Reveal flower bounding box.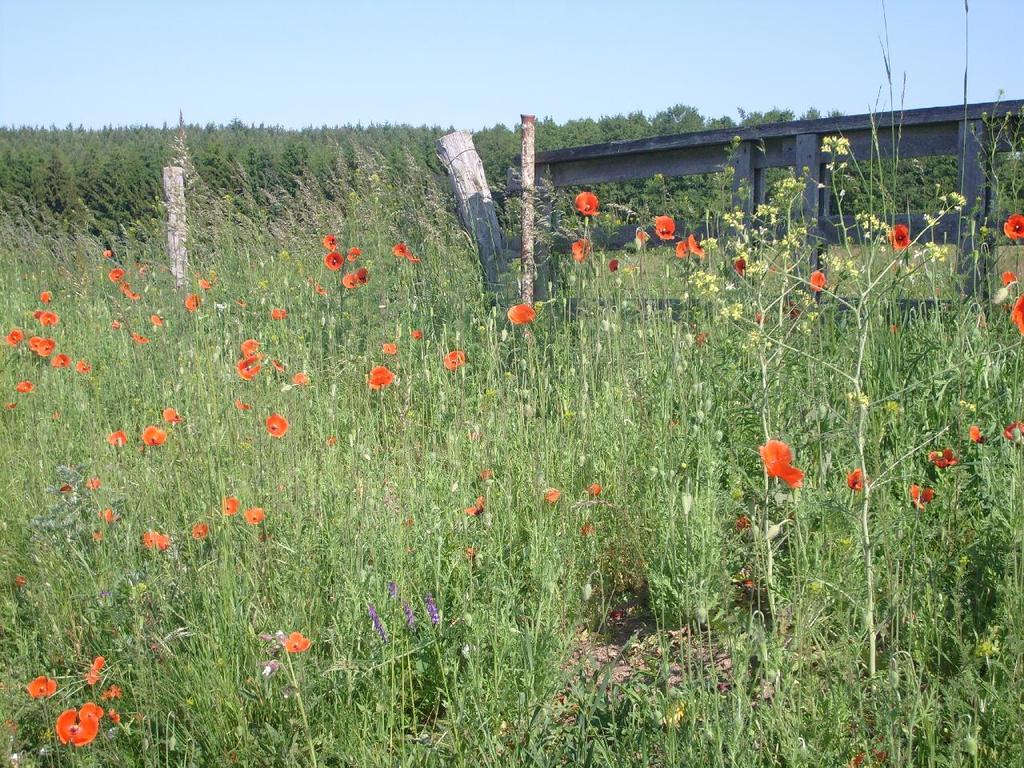
Revealed: (left=149, top=310, right=165, bottom=330).
